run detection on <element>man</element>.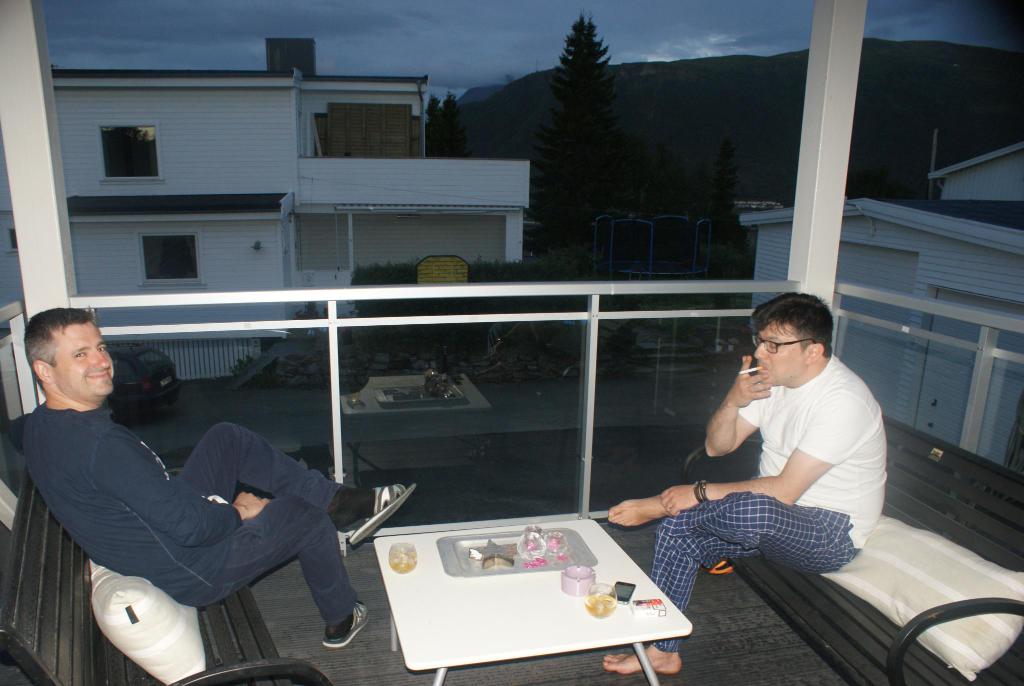
Result: box(29, 313, 367, 678).
